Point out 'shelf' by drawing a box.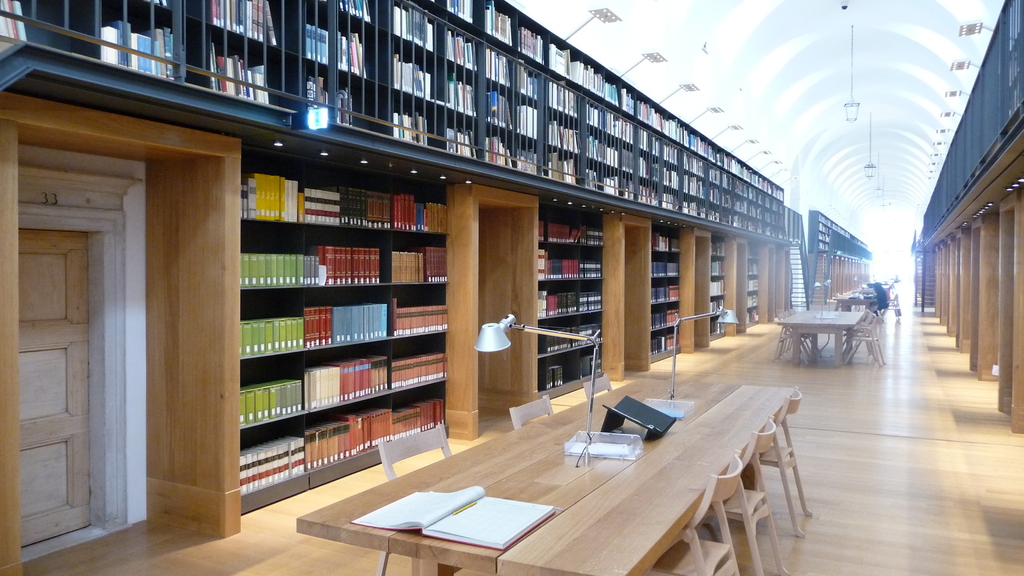
region(547, 220, 607, 402).
